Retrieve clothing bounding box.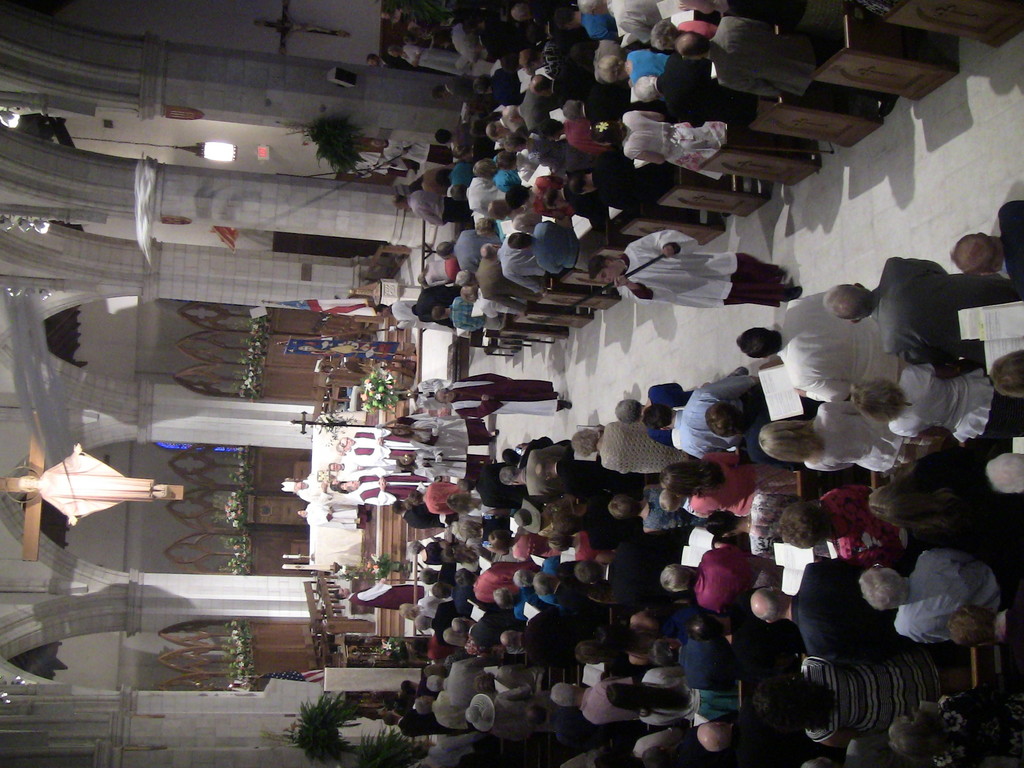
Bounding box: 517/209/604/278.
